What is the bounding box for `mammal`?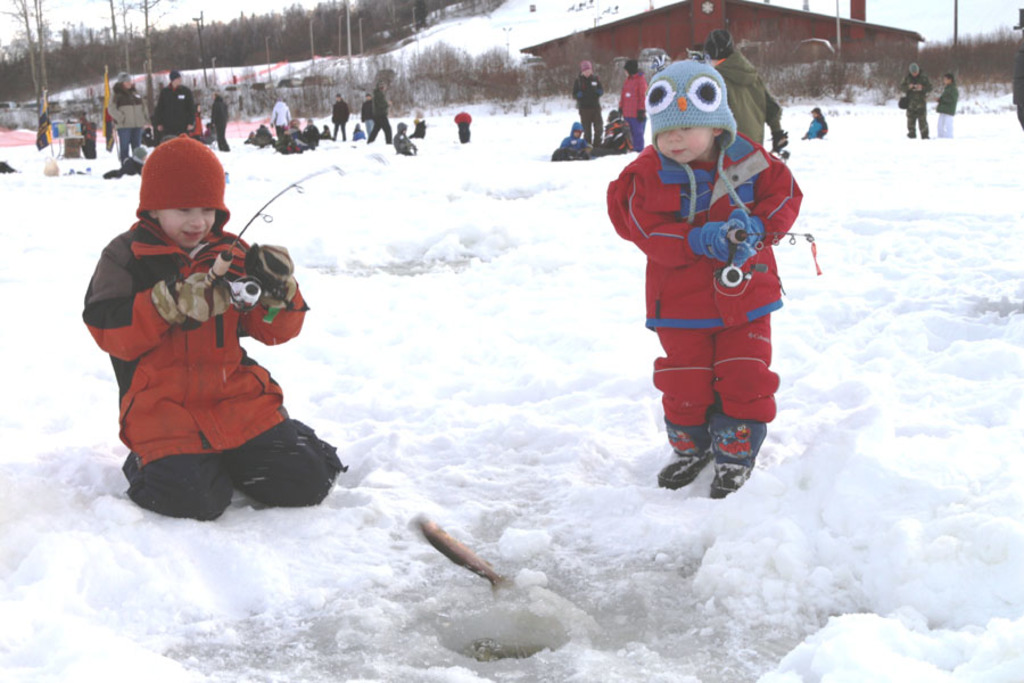
601/106/646/159.
